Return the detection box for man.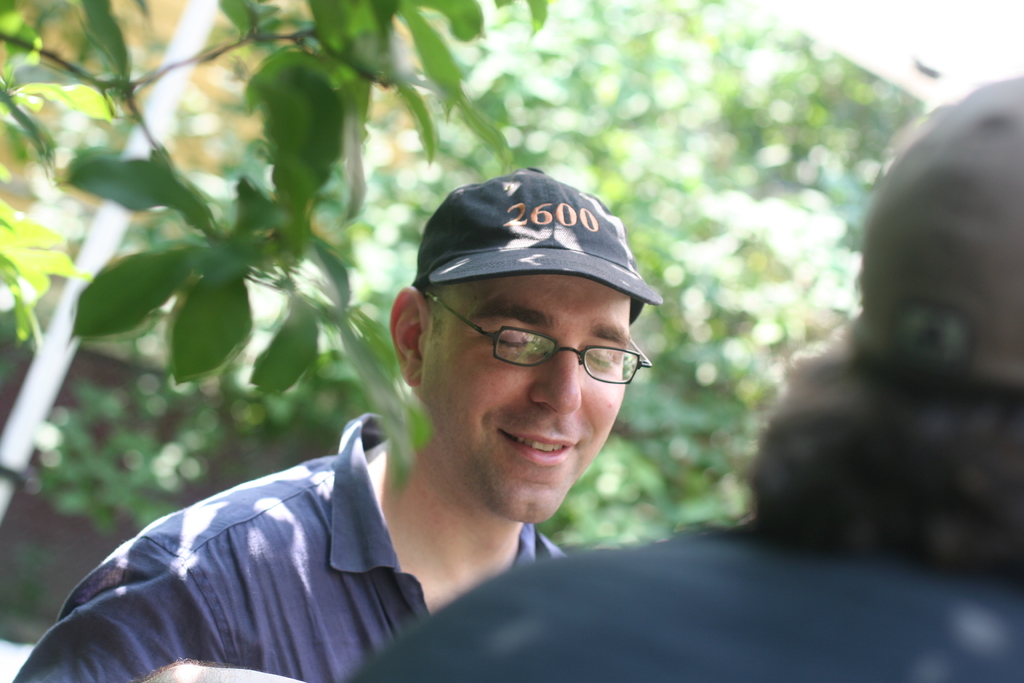
locate(88, 165, 761, 659).
